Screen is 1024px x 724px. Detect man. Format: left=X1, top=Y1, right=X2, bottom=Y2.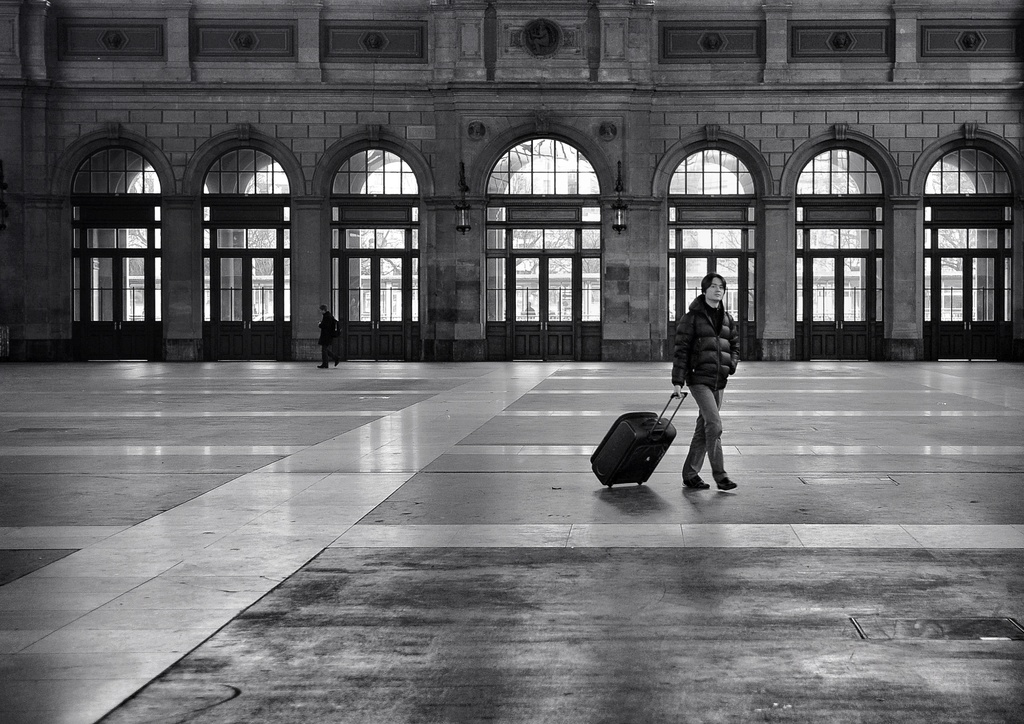
left=314, top=309, right=335, bottom=369.
